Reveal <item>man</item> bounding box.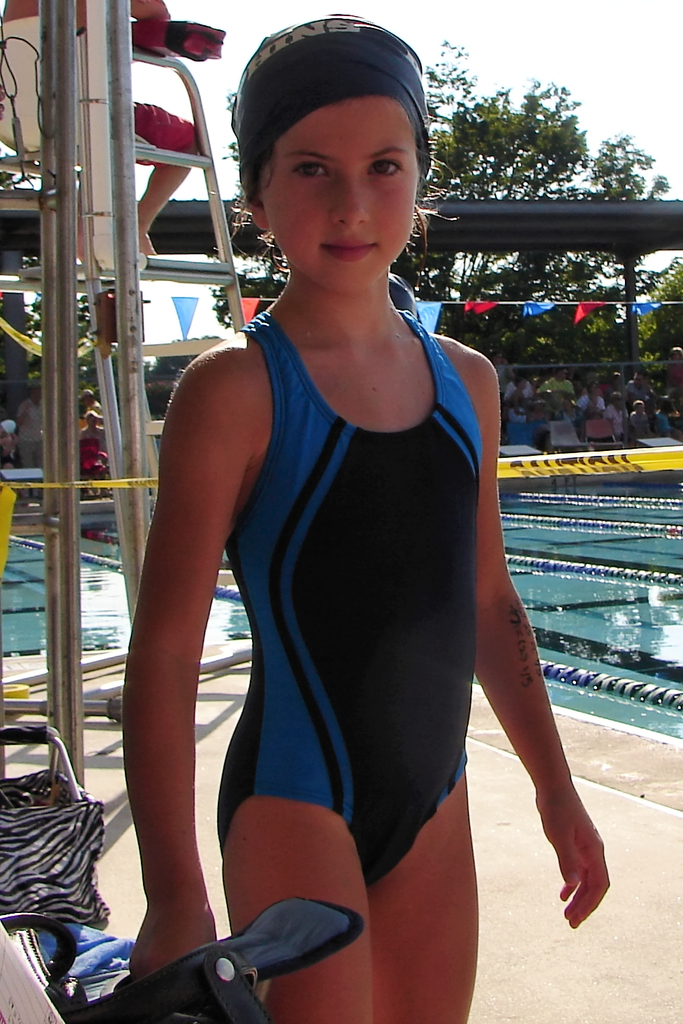
Revealed: detection(579, 385, 604, 413).
